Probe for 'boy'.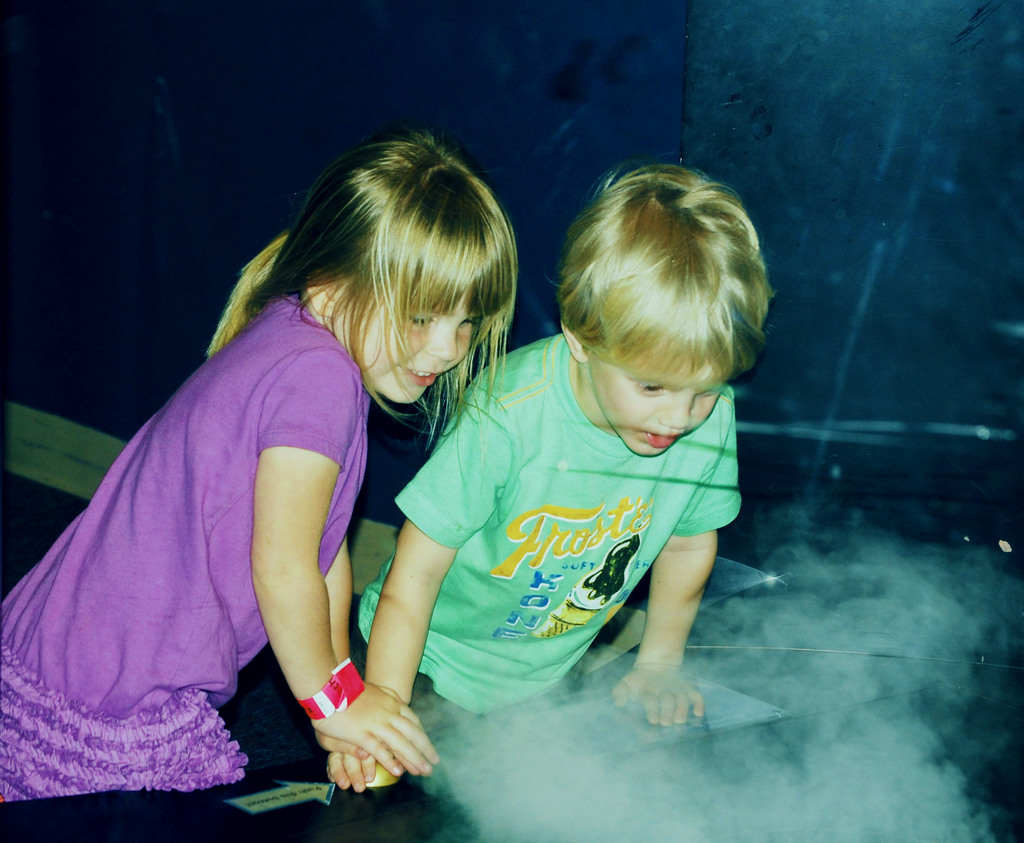
Probe result: locate(375, 177, 797, 748).
